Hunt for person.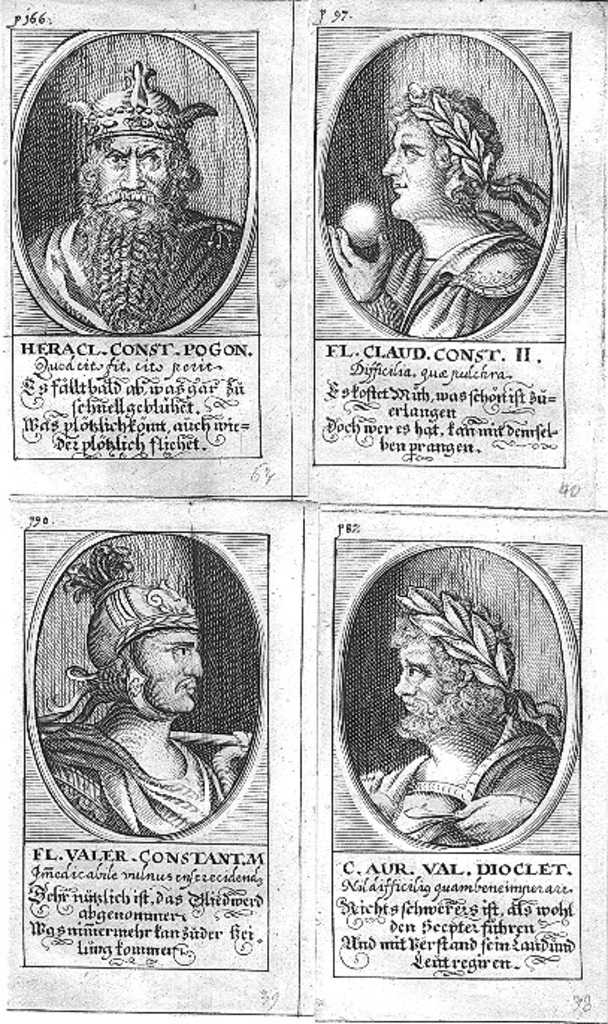
Hunted down at 315,27,548,340.
